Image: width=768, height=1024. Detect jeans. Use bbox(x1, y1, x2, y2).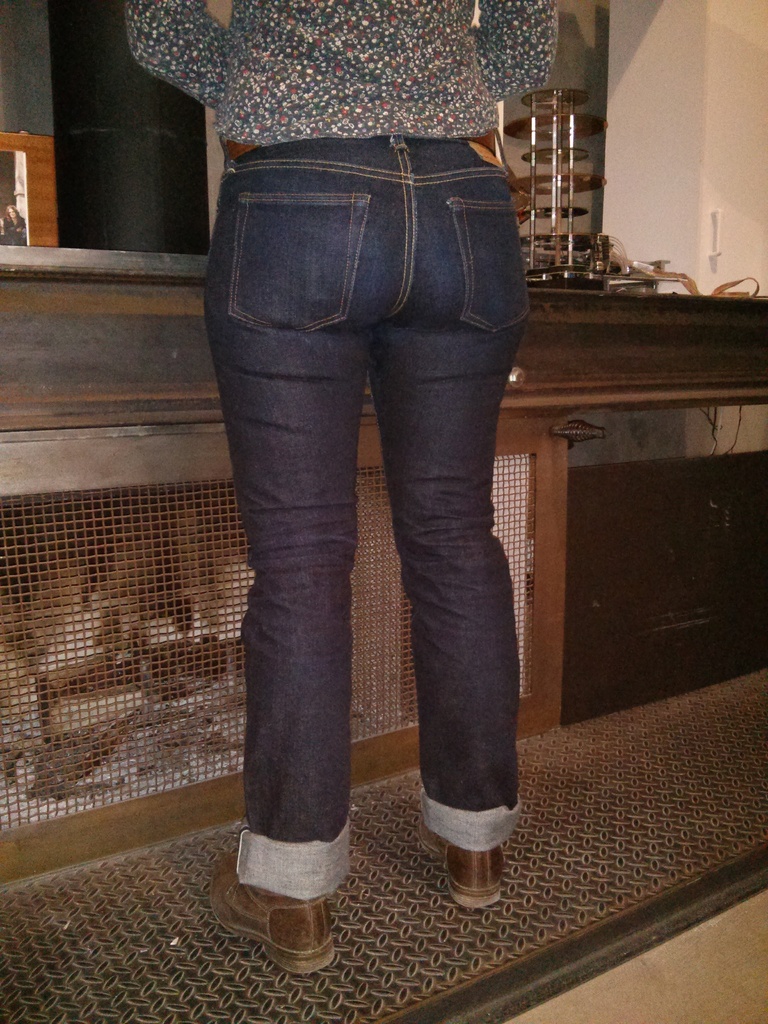
bbox(191, 87, 557, 909).
